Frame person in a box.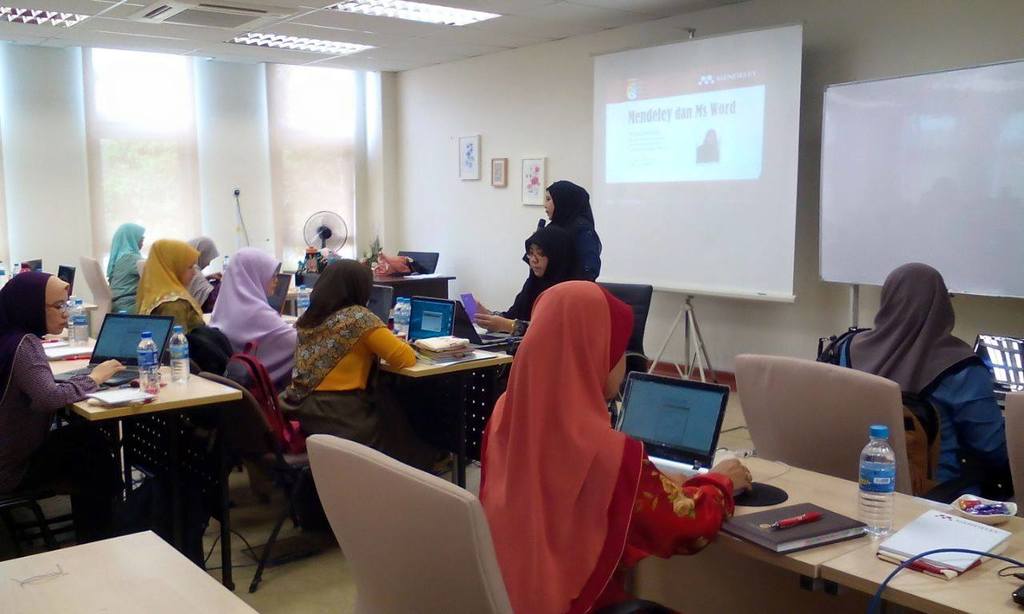
(x1=108, y1=221, x2=150, y2=314).
